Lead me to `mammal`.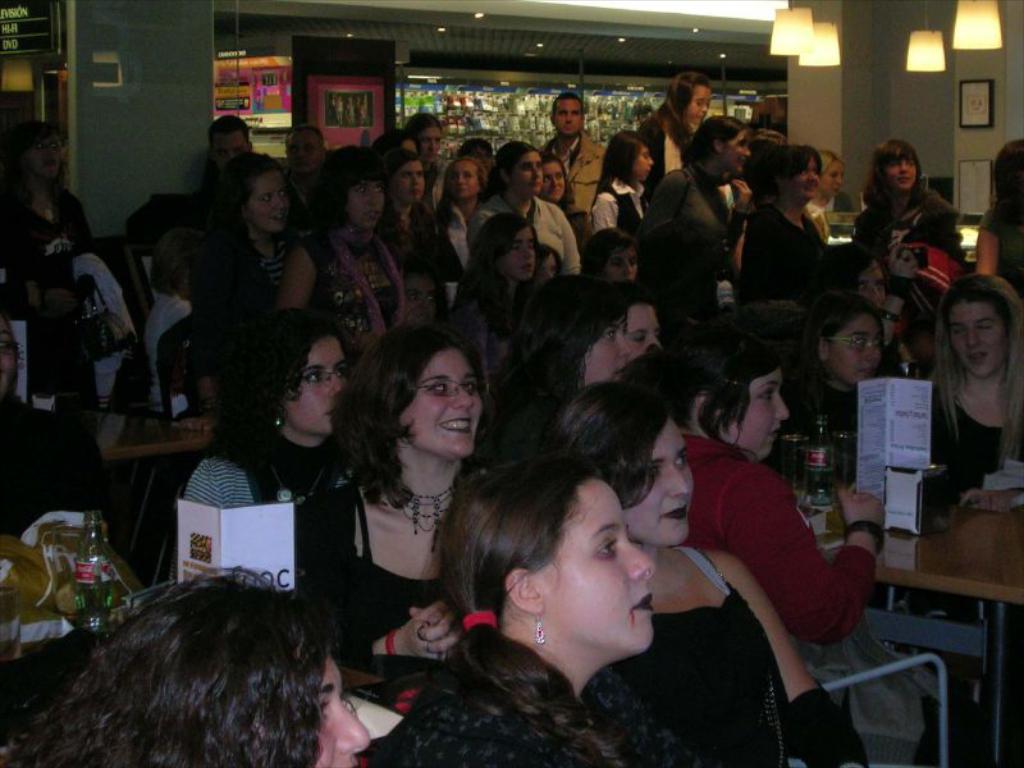
Lead to 1:115:101:422.
